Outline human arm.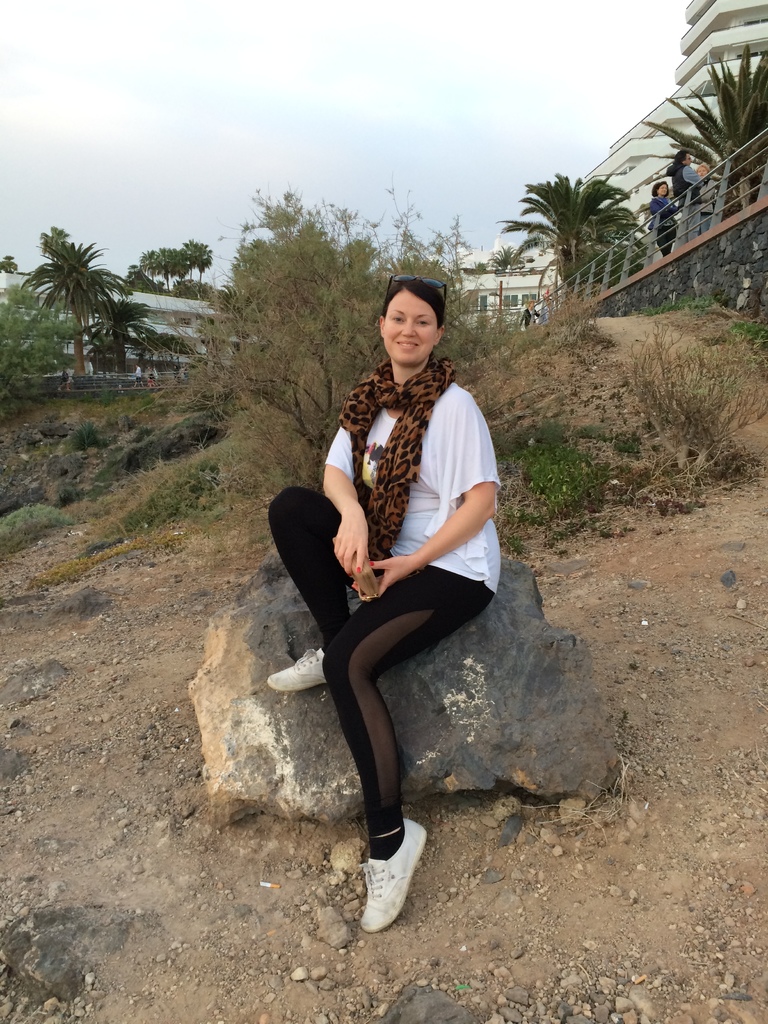
Outline: {"x1": 686, "y1": 168, "x2": 698, "y2": 186}.
